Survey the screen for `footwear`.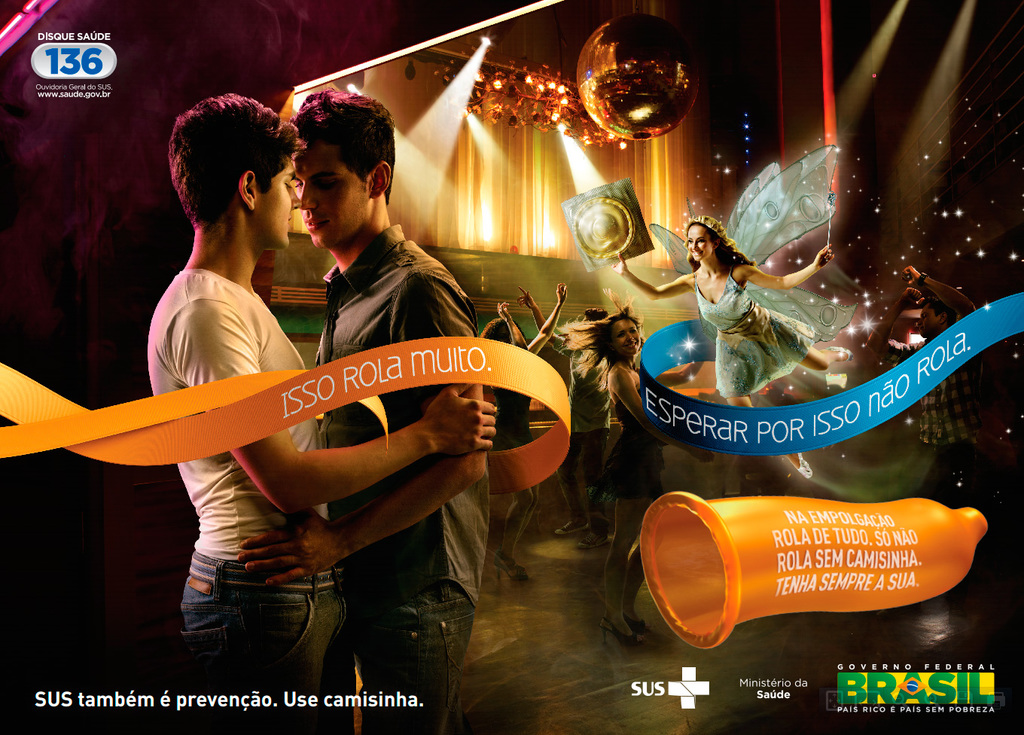
Survey found: [578, 529, 614, 550].
